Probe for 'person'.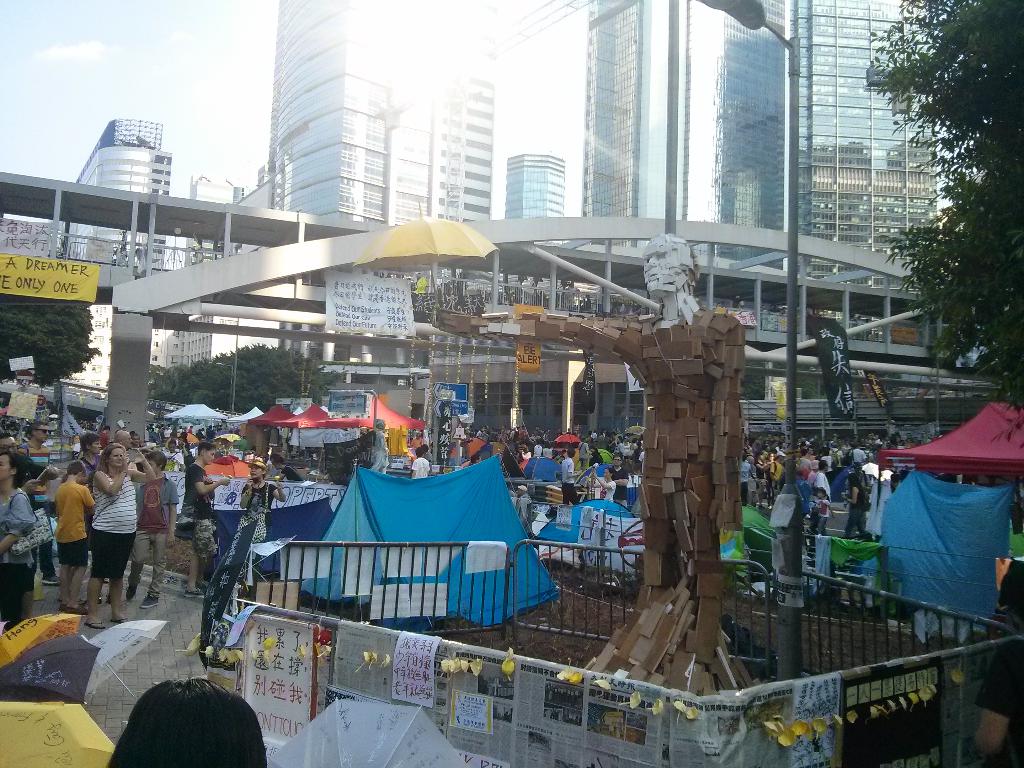
Probe result: <box>593,463,616,505</box>.
